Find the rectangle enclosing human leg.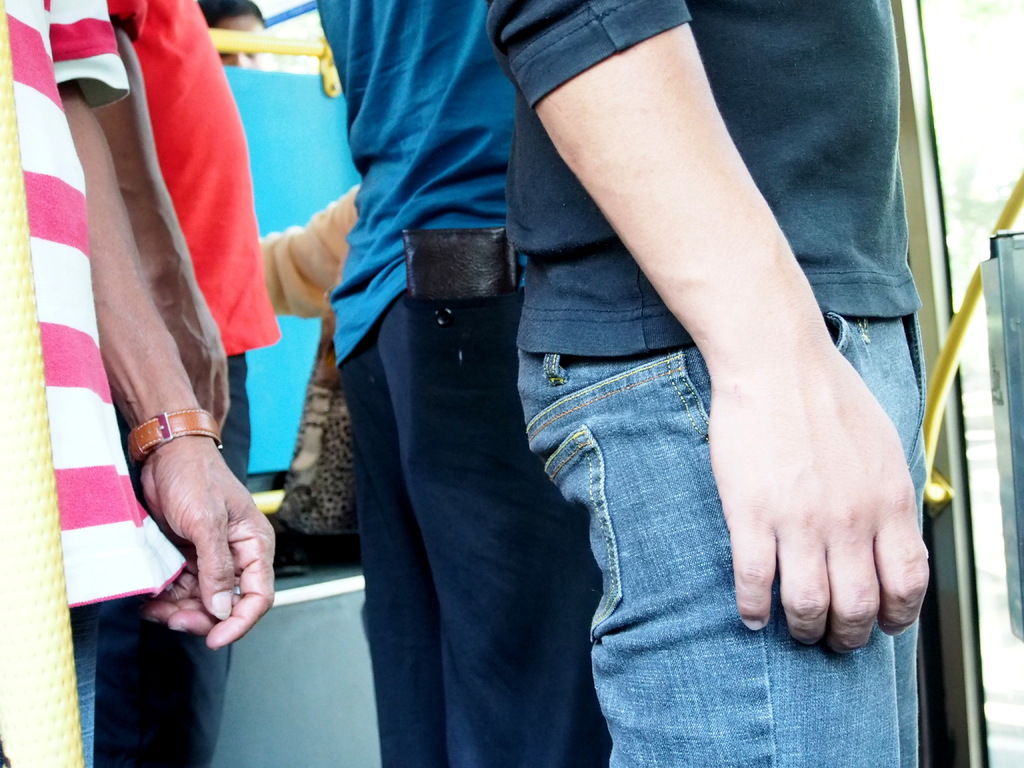
[left=63, top=351, right=99, bottom=767].
